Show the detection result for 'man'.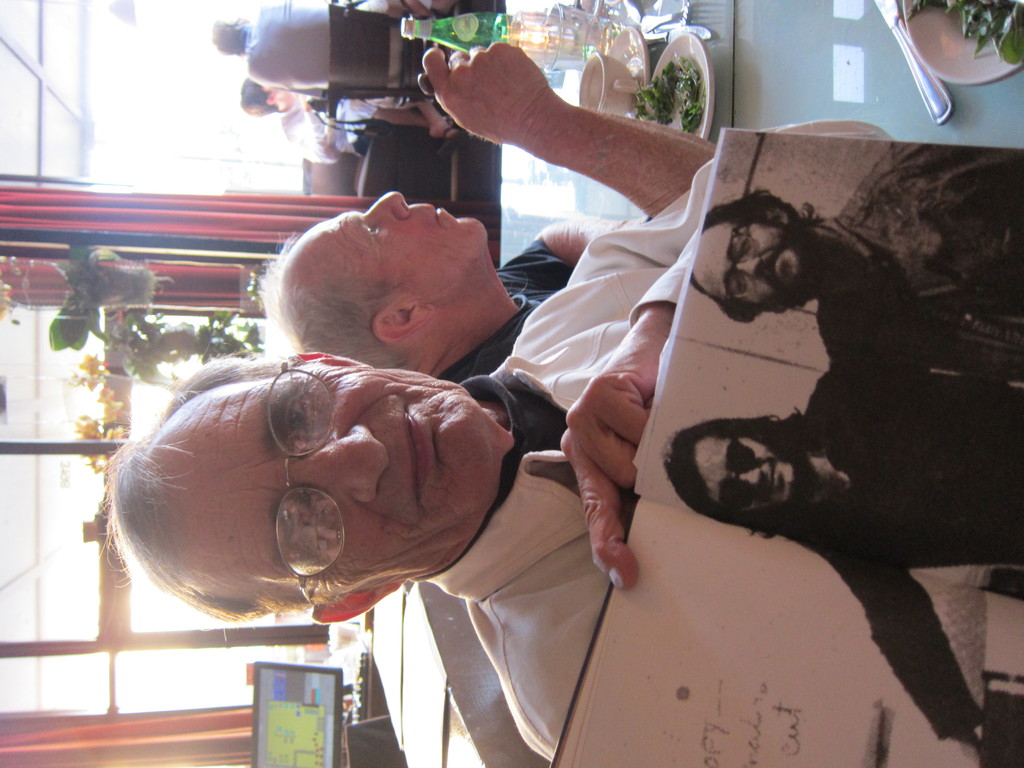
x1=245 y1=39 x2=886 y2=439.
